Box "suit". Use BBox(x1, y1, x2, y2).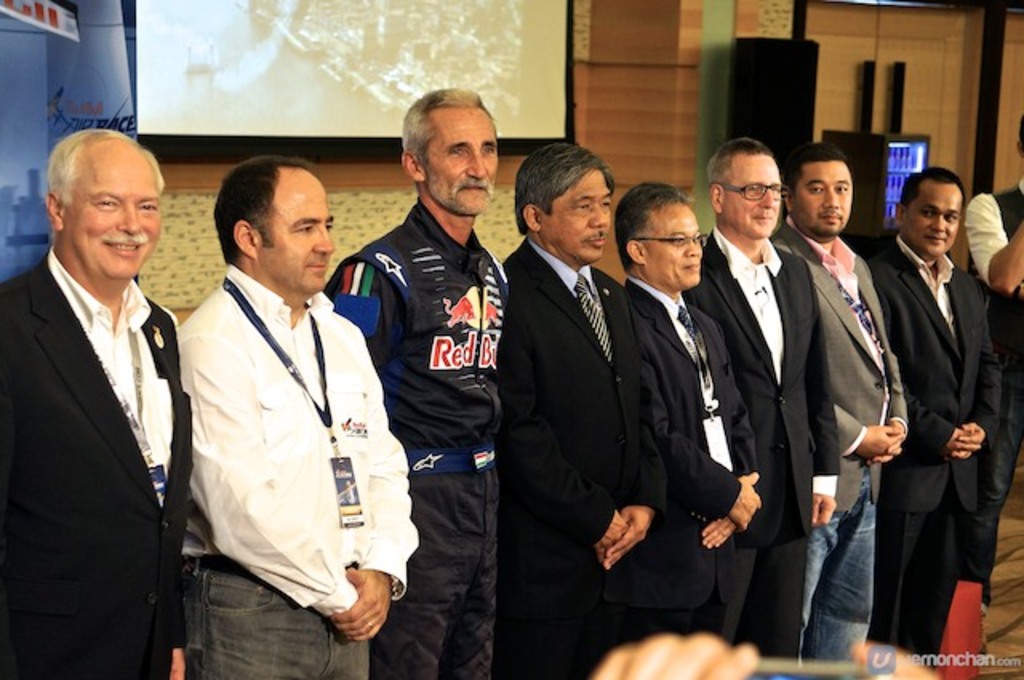
BBox(0, 242, 187, 678).
